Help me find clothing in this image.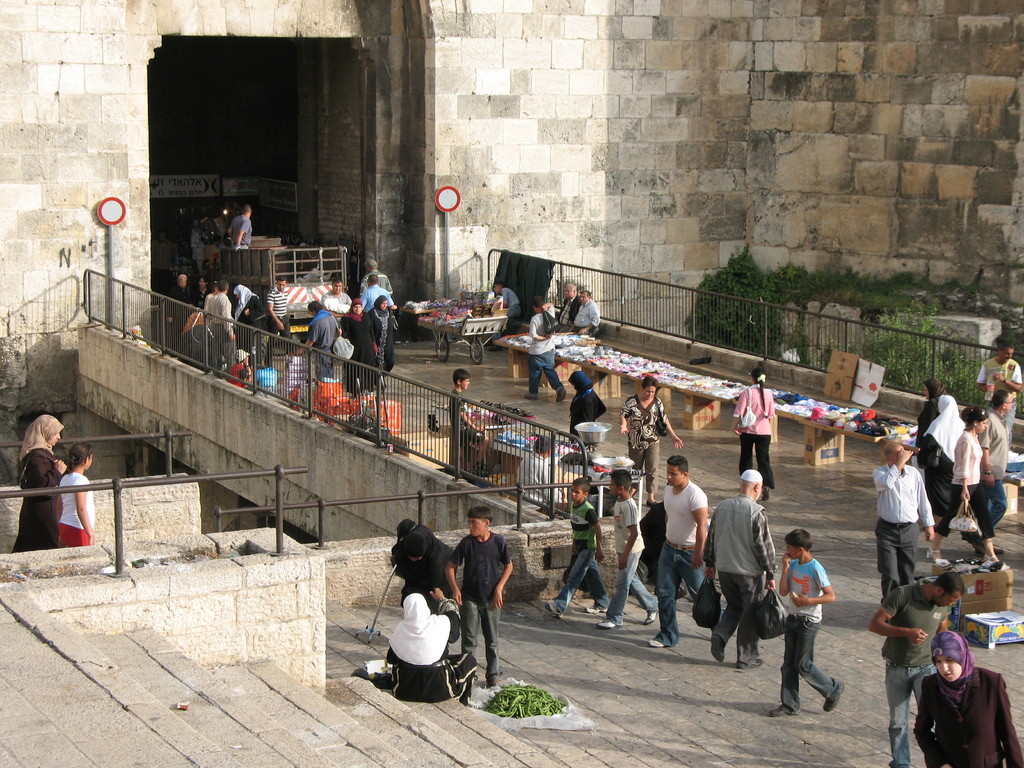
Found it: <region>323, 288, 350, 310</region>.
